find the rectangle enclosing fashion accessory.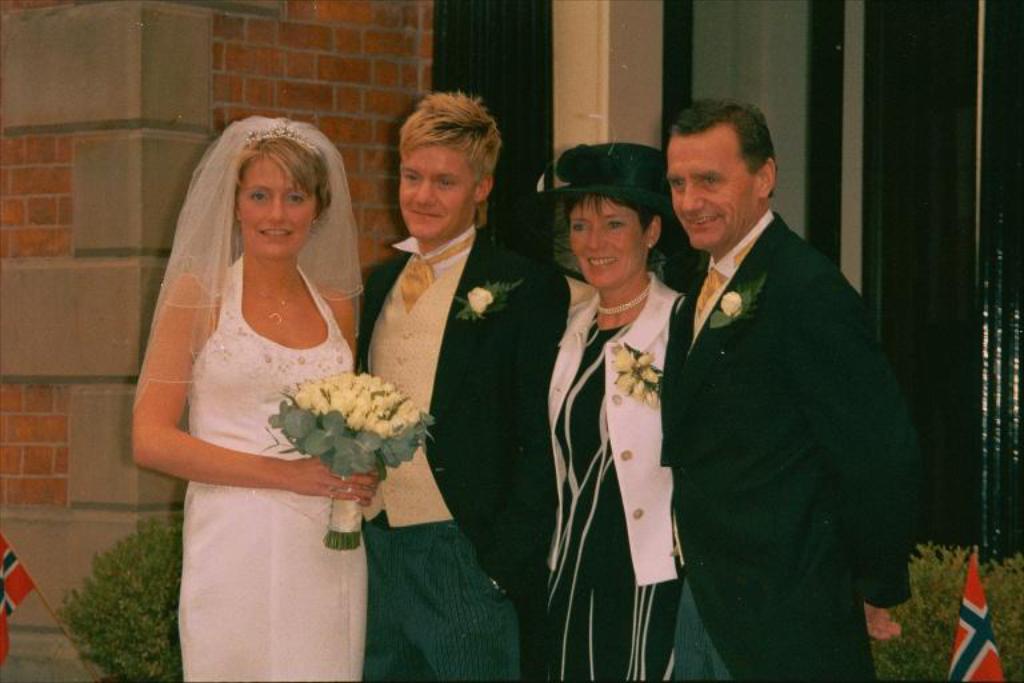
bbox=(688, 231, 763, 325).
